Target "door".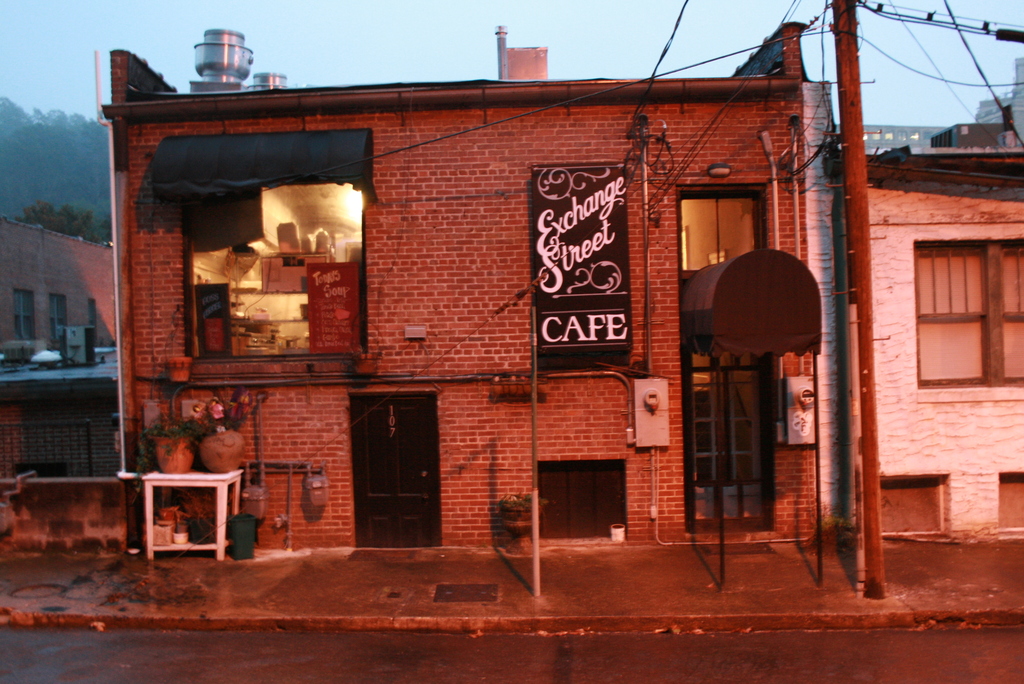
Target region: l=347, t=397, r=442, b=552.
